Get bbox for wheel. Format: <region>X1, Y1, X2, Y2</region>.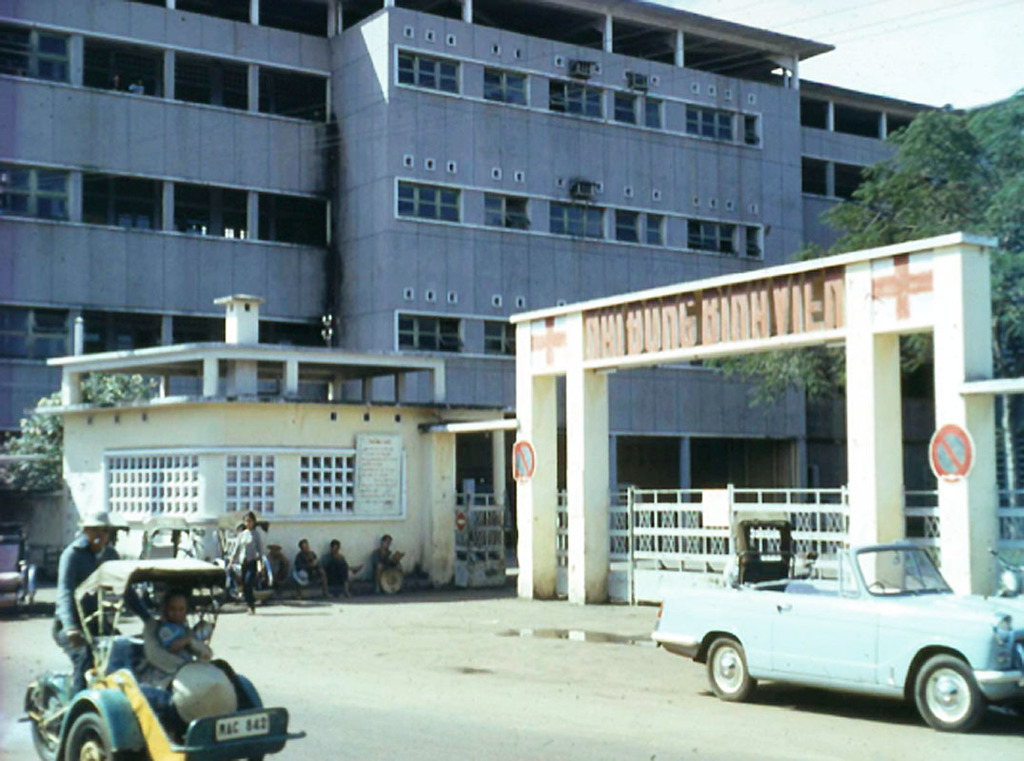
<region>66, 710, 114, 760</region>.
